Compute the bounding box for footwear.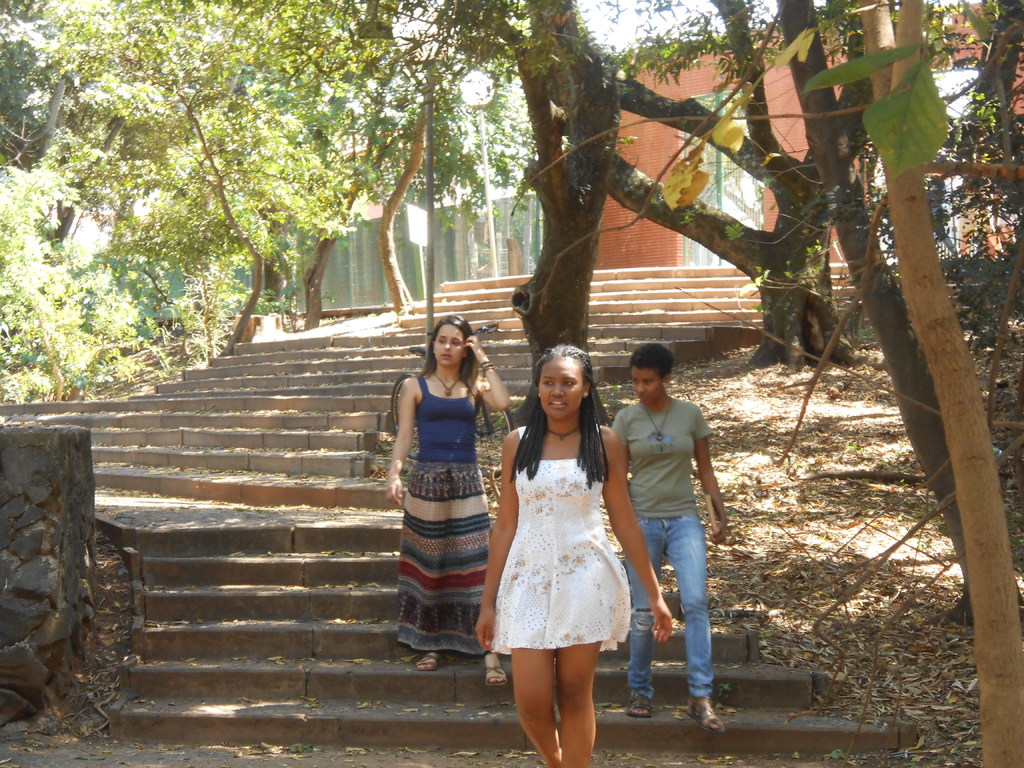
crop(627, 694, 653, 722).
